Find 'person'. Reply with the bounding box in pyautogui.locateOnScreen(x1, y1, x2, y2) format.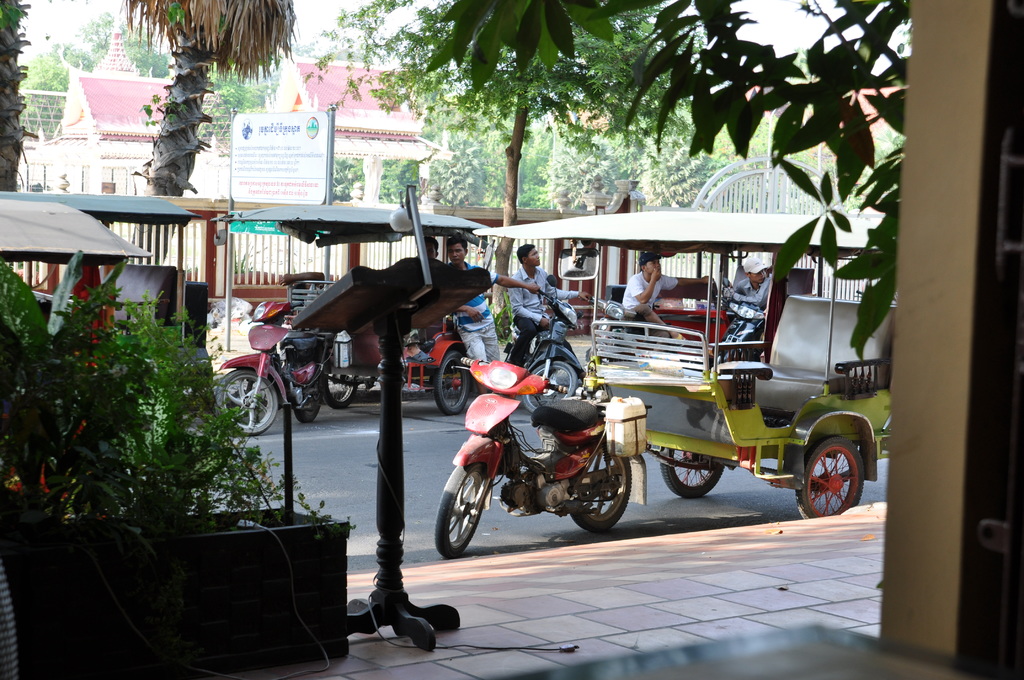
pyautogui.locateOnScreen(445, 230, 540, 370).
